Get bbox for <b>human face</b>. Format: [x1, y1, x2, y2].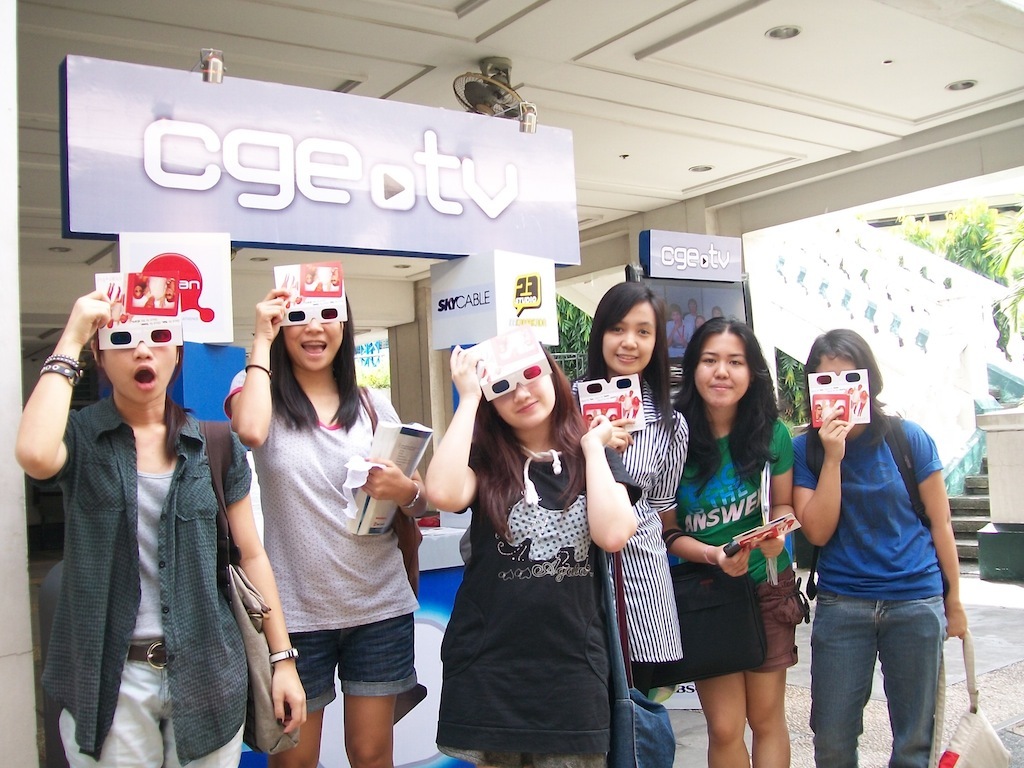
[819, 360, 853, 380].
